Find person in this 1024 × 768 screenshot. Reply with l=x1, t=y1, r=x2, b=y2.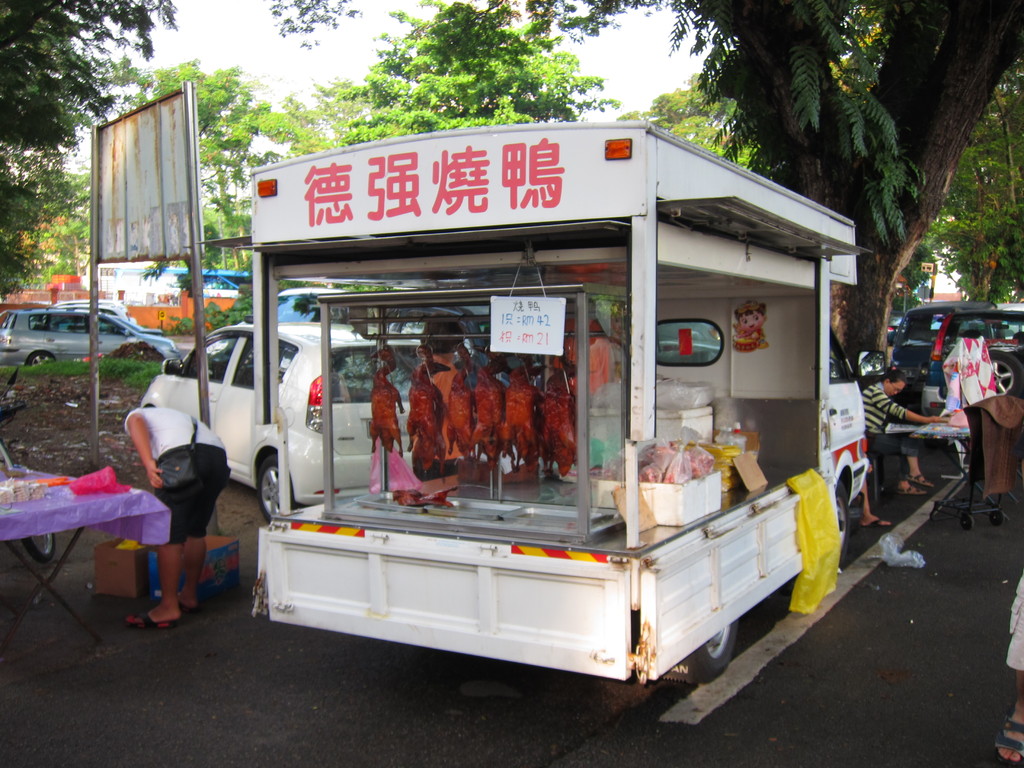
l=857, t=365, r=948, b=525.
